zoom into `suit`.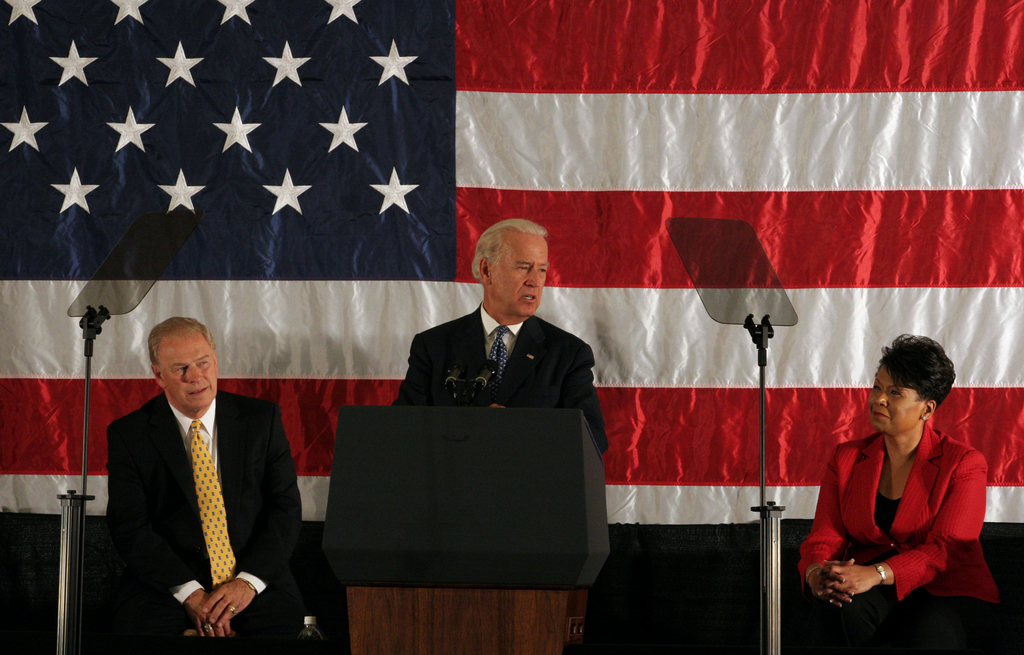
Zoom target: (797, 417, 1001, 654).
